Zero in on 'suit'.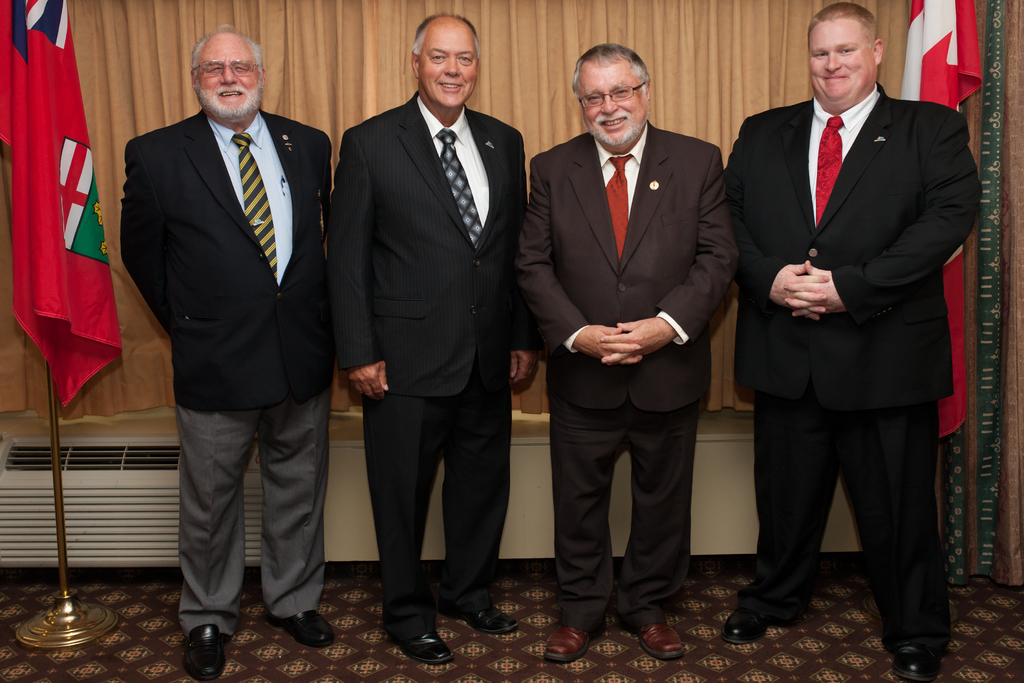
Zeroed in: [516,129,745,633].
